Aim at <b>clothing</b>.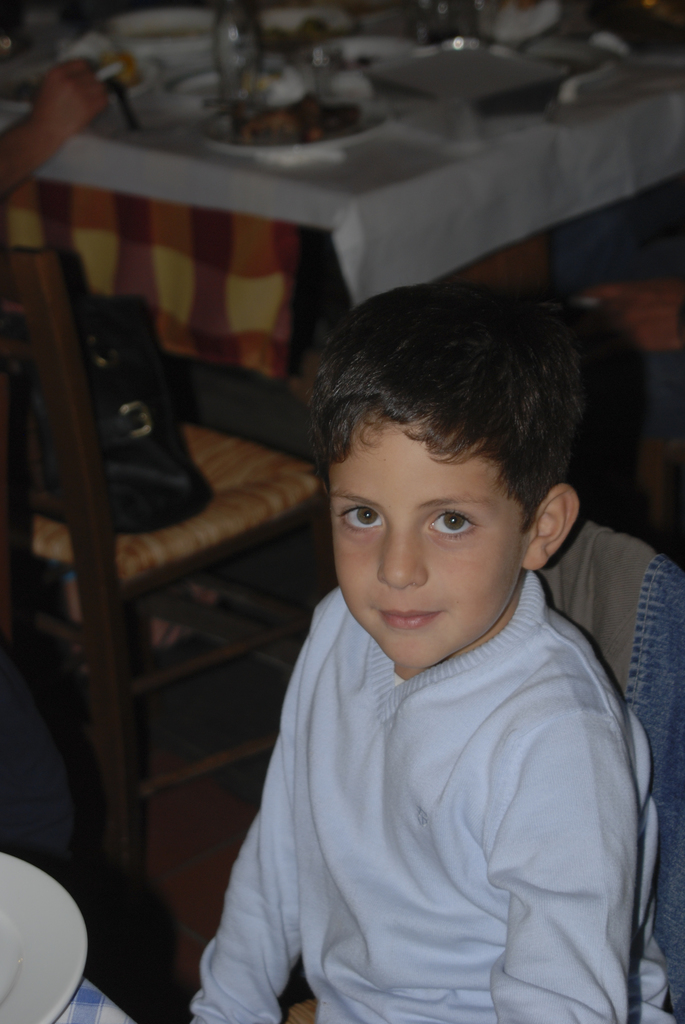
Aimed at 195/550/661/1007.
